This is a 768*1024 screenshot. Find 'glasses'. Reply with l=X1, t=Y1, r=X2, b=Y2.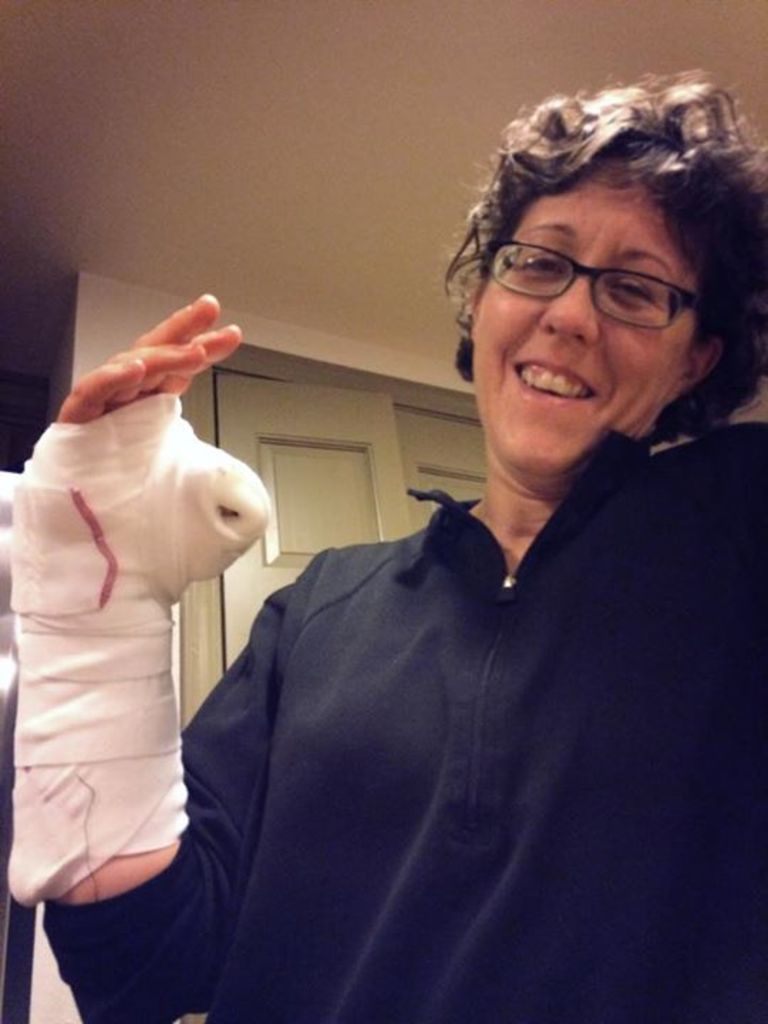
l=449, t=230, r=714, b=341.
